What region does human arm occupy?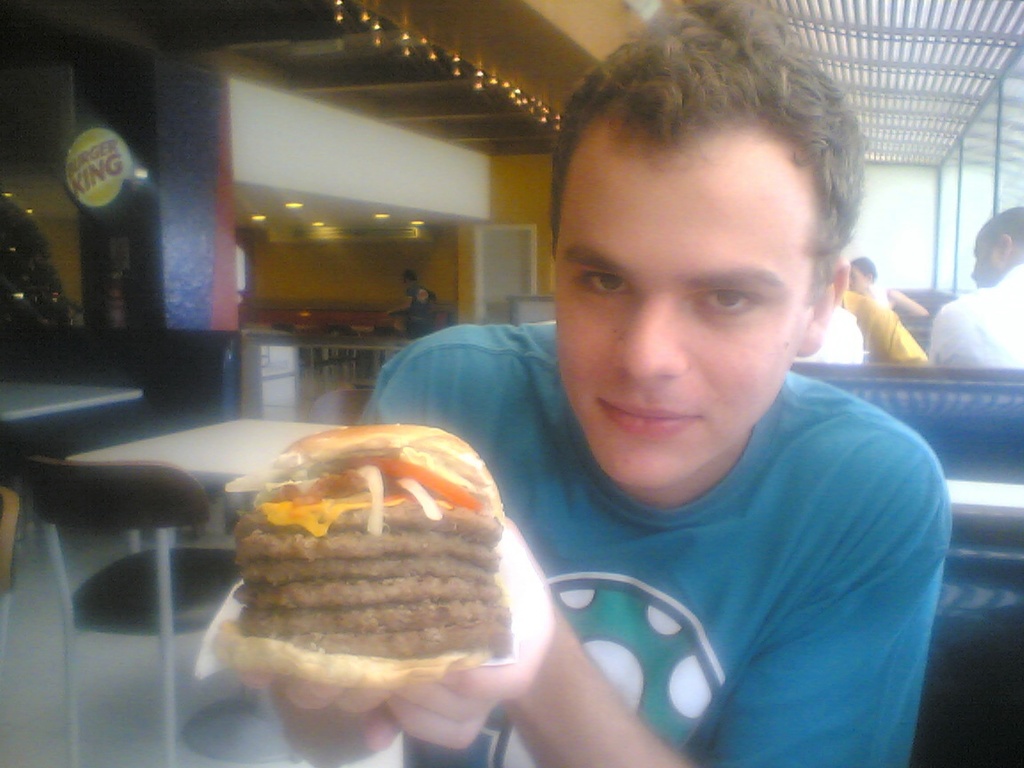
bbox(858, 292, 929, 364).
